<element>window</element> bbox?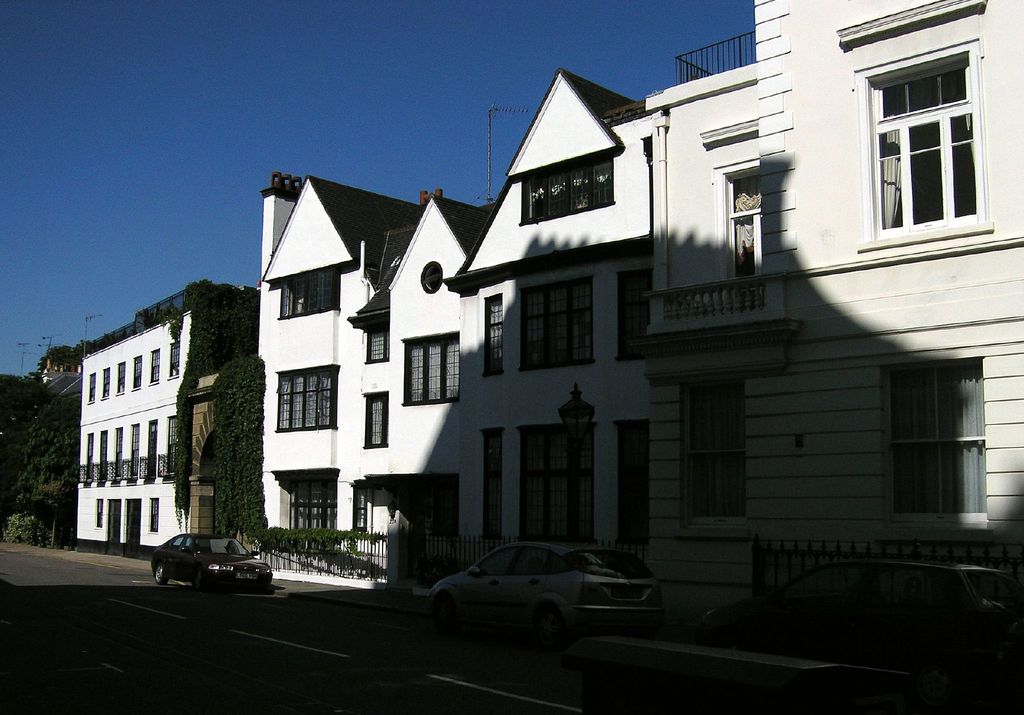
region(480, 292, 502, 374)
